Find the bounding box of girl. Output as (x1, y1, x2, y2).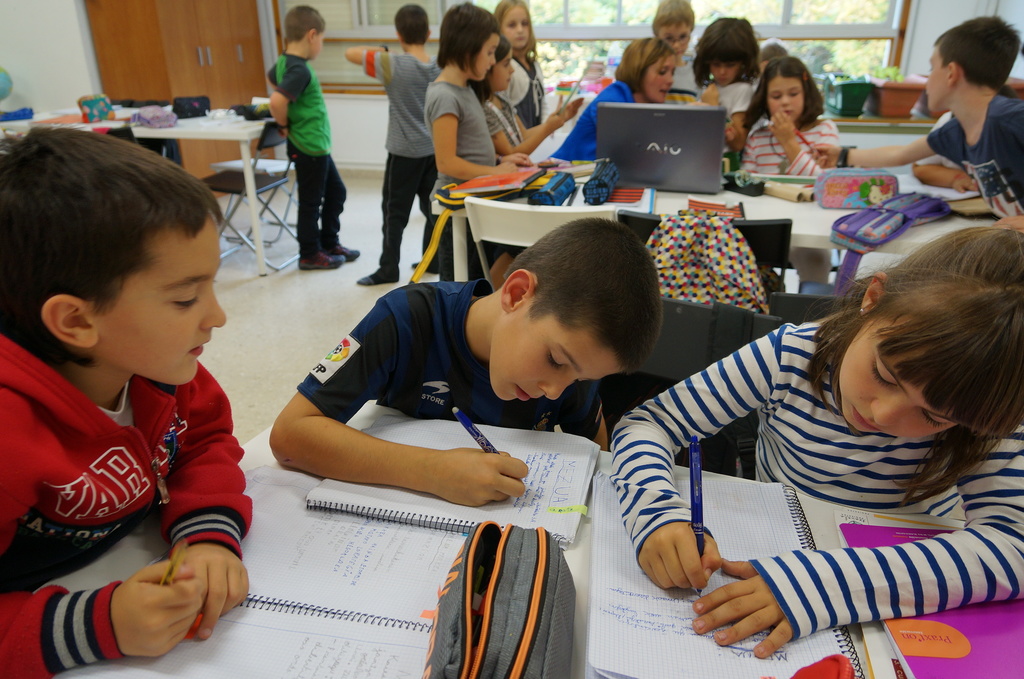
(429, 6, 530, 276).
